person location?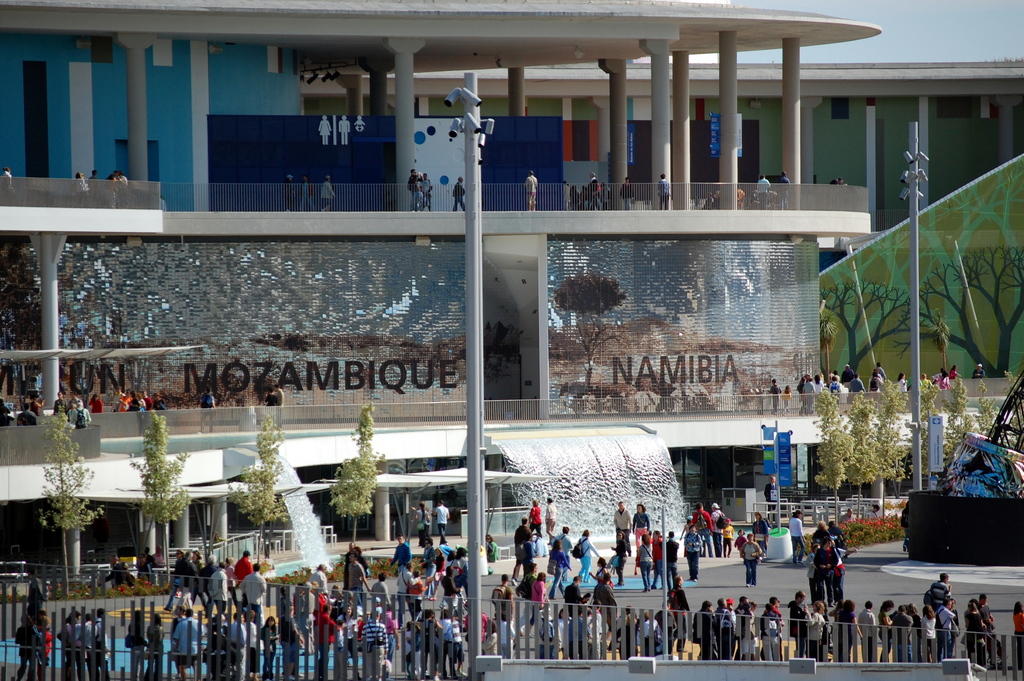
(609, 575, 783, 662)
